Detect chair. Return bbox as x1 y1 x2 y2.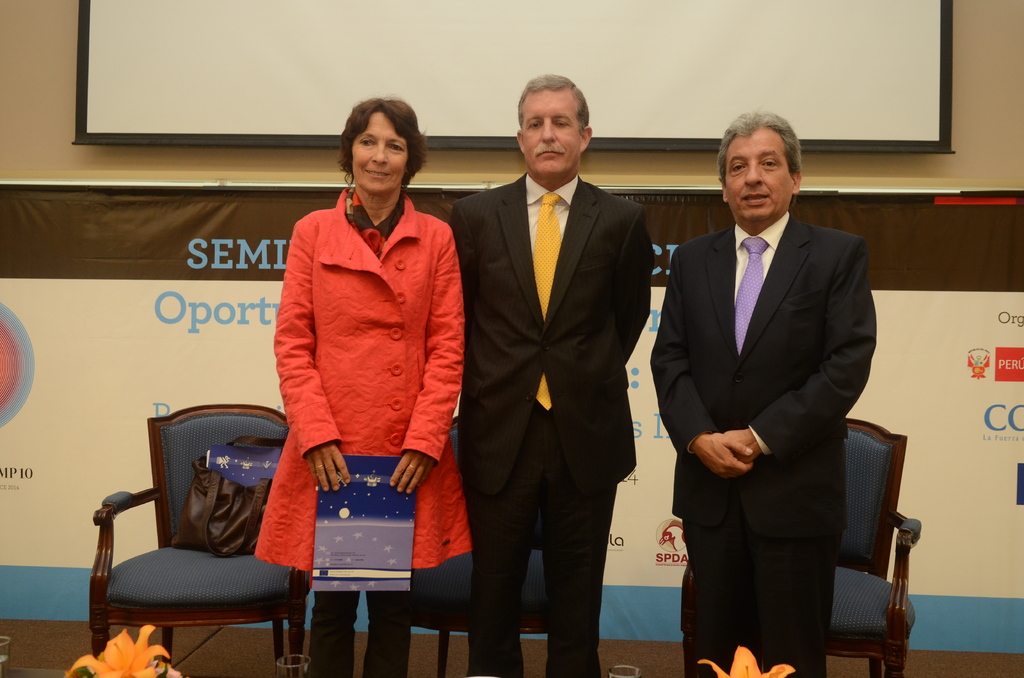
410 415 552 677.
